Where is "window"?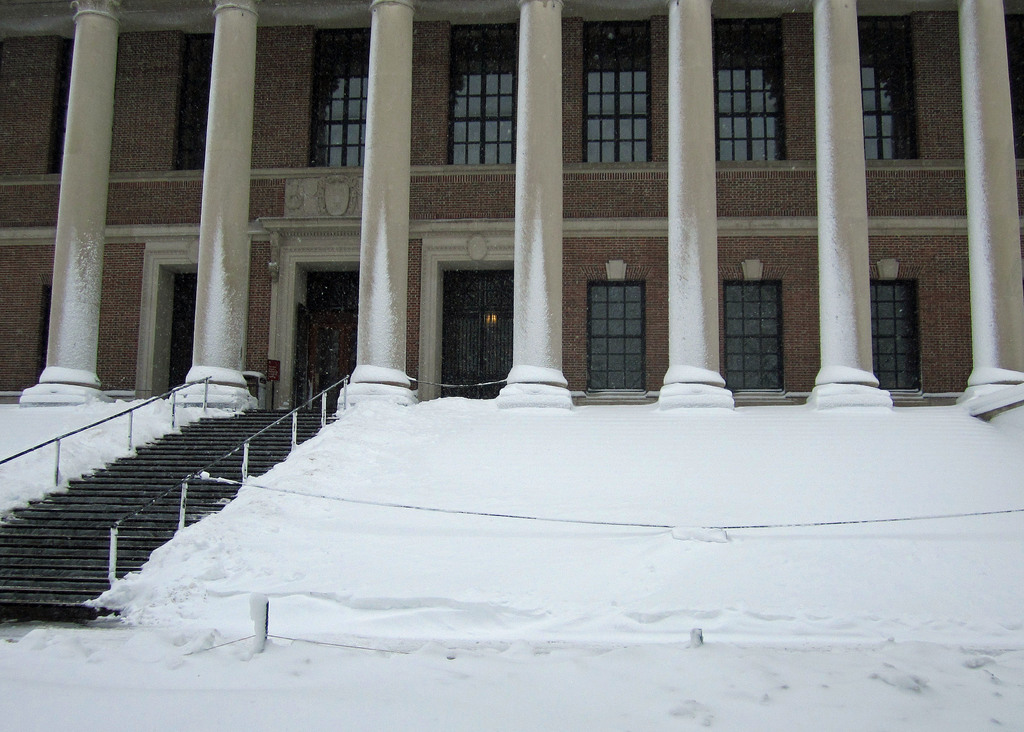
rect(445, 67, 522, 167).
